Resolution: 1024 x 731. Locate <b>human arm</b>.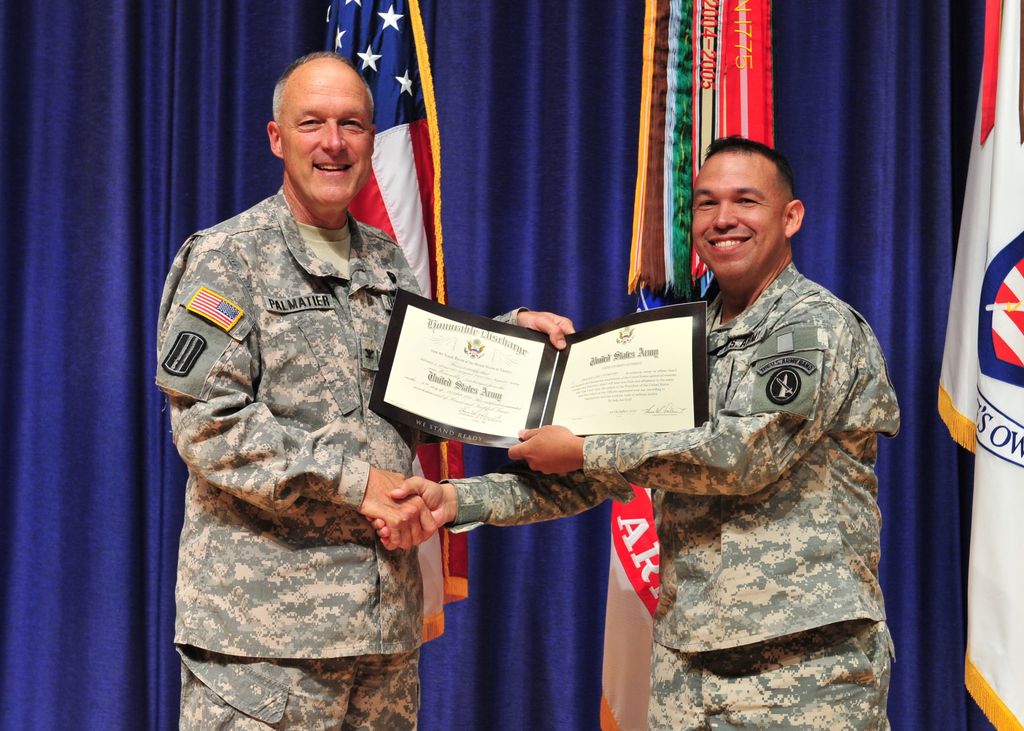
{"x1": 152, "y1": 231, "x2": 436, "y2": 559}.
